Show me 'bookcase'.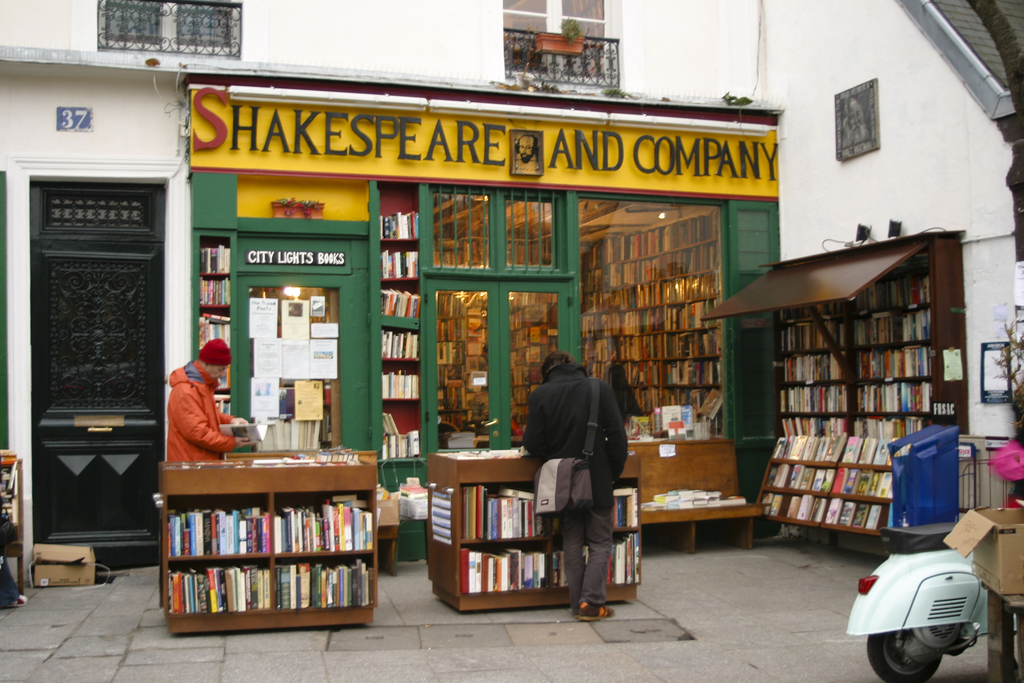
'bookcase' is here: Rect(429, 451, 643, 613).
